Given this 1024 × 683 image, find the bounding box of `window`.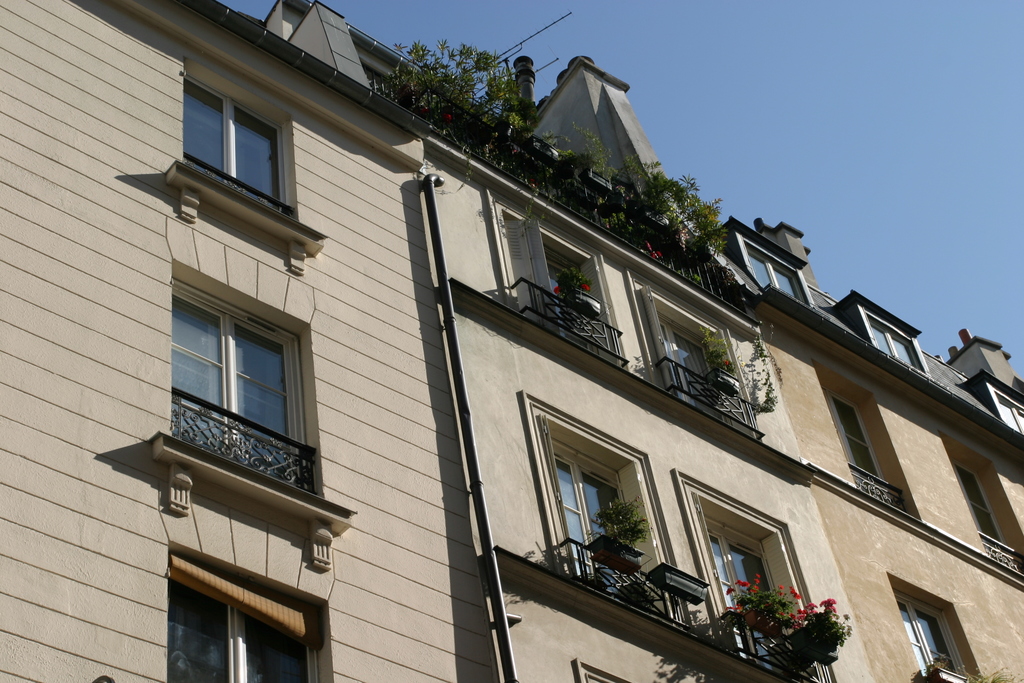
bbox=[184, 52, 303, 227].
